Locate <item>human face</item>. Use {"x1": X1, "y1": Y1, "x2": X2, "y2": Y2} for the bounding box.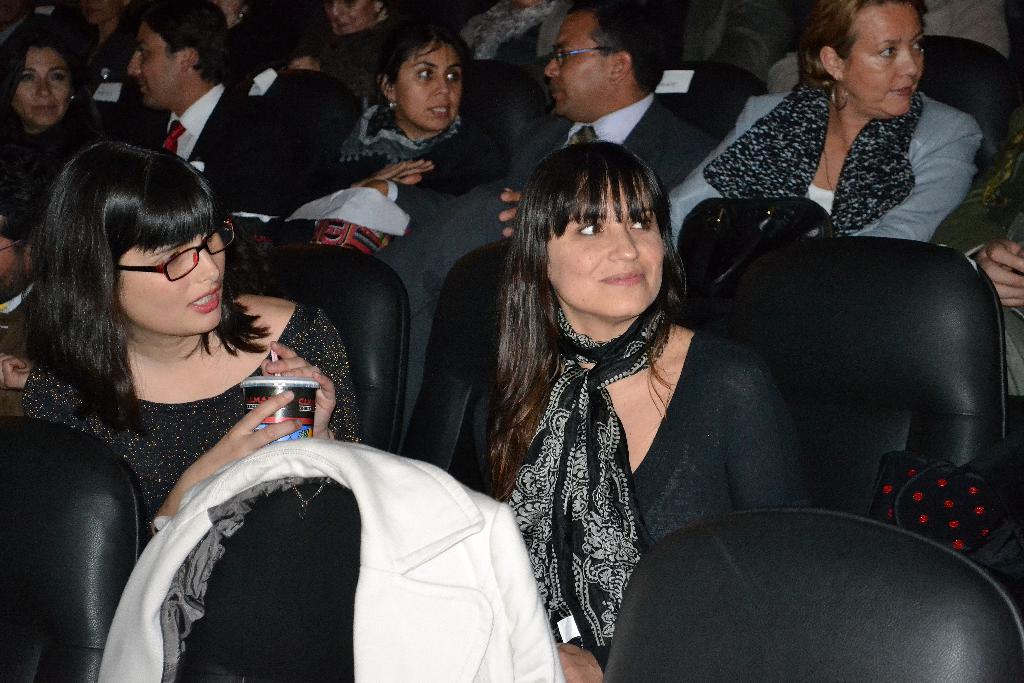
{"x1": 326, "y1": 0, "x2": 374, "y2": 29}.
